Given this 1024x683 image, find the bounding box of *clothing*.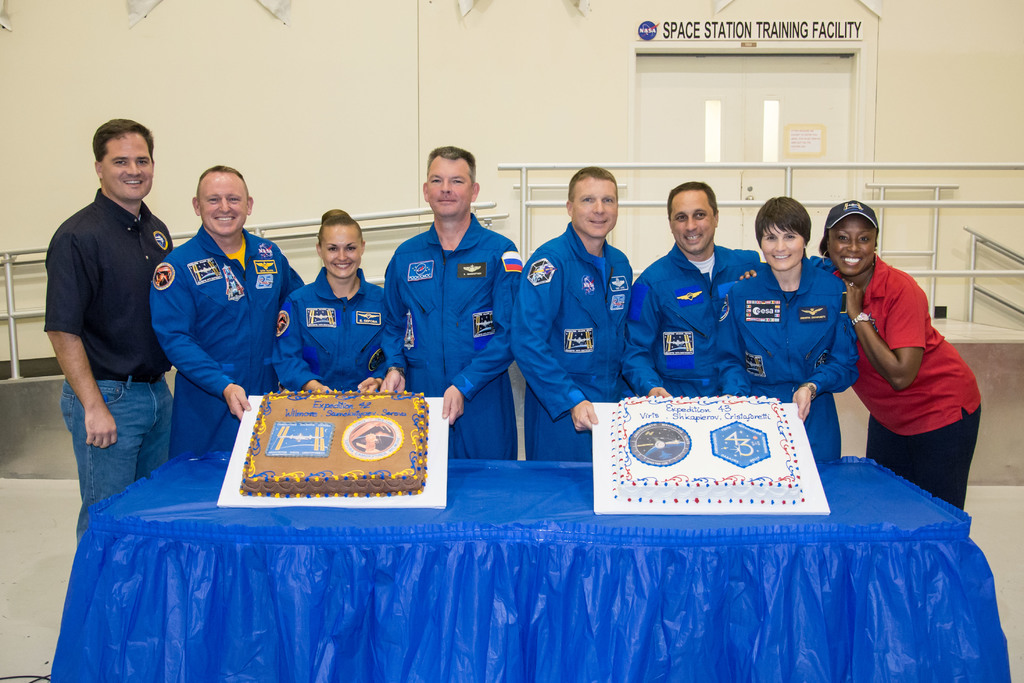
[384,210,524,464].
